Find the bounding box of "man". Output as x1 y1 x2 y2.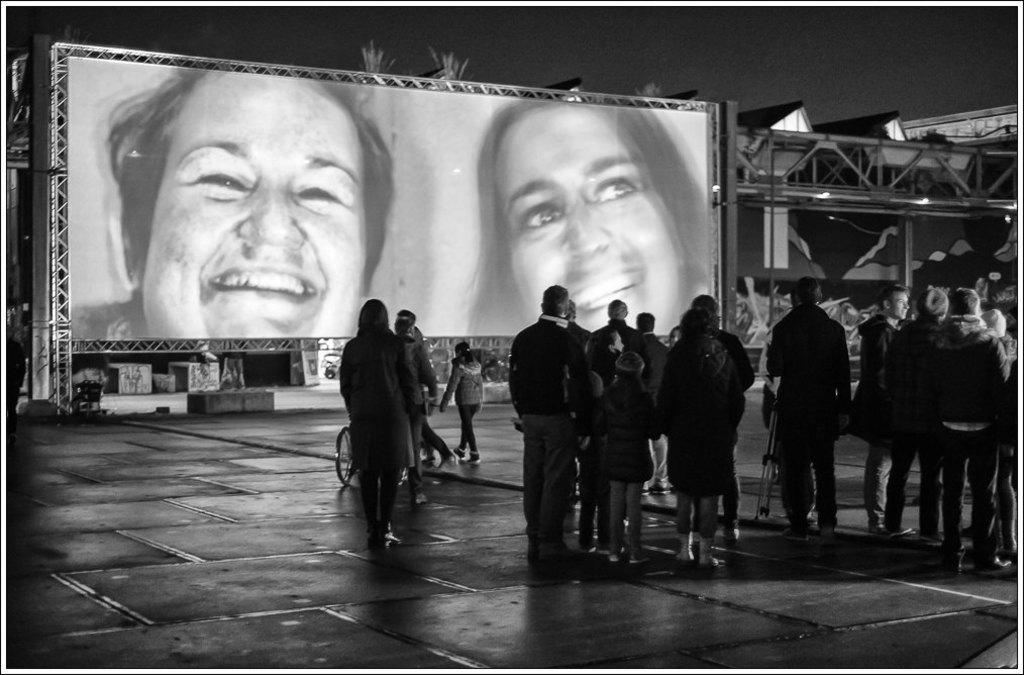
932 283 1014 565.
